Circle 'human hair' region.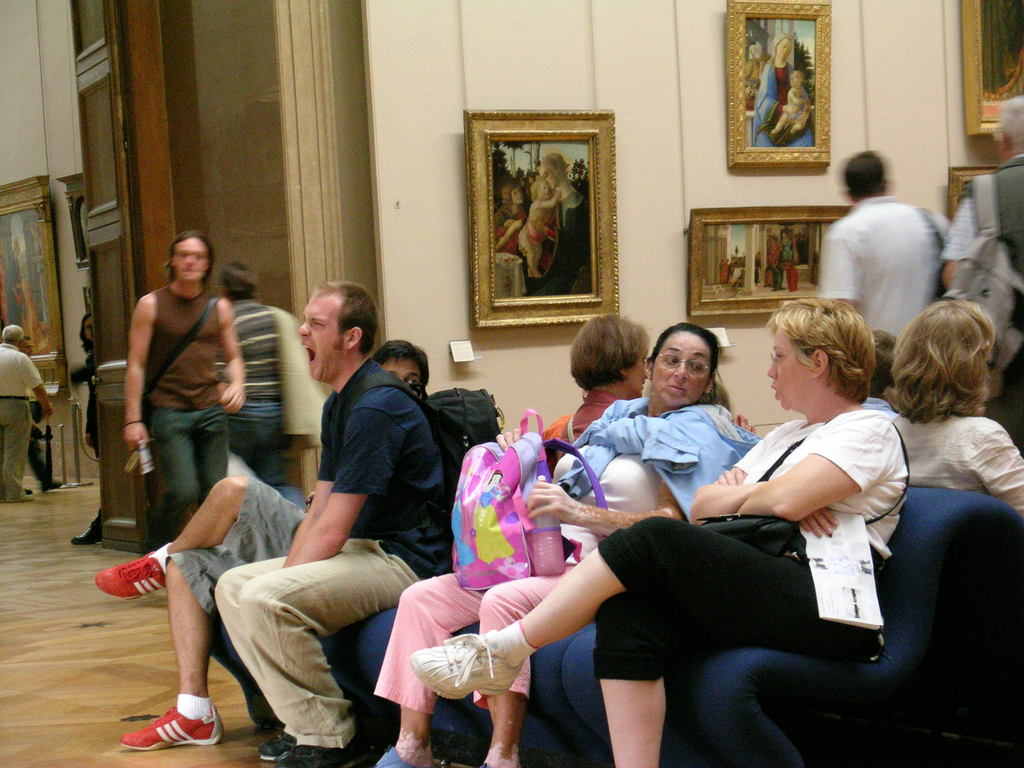
Region: x1=1 y1=324 x2=25 y2=344.
